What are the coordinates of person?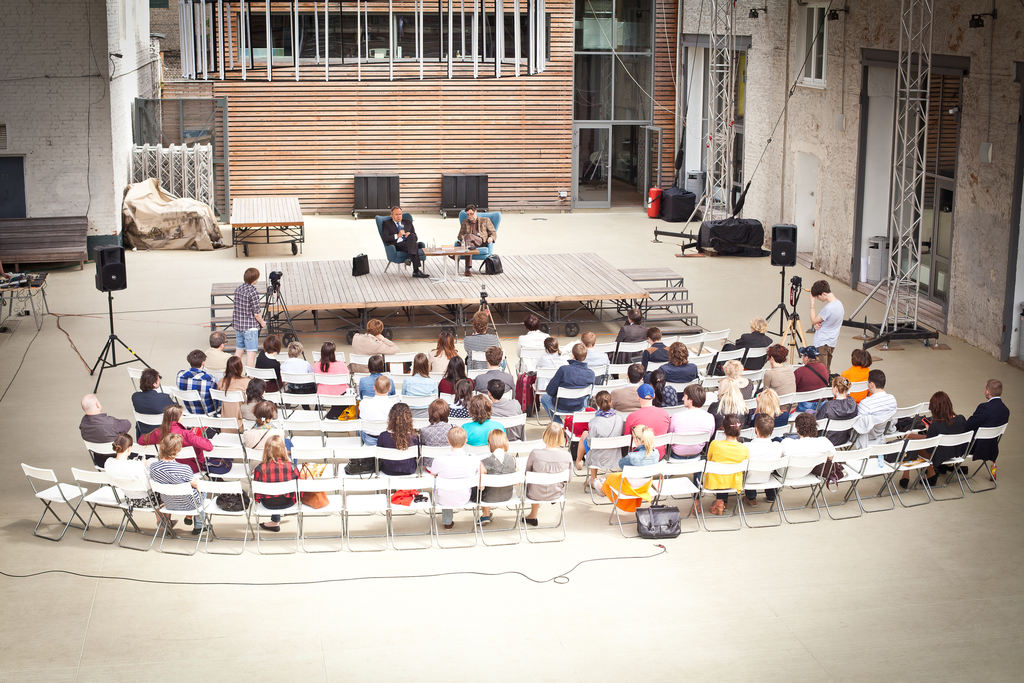
box(213, 356, 248, 432).
